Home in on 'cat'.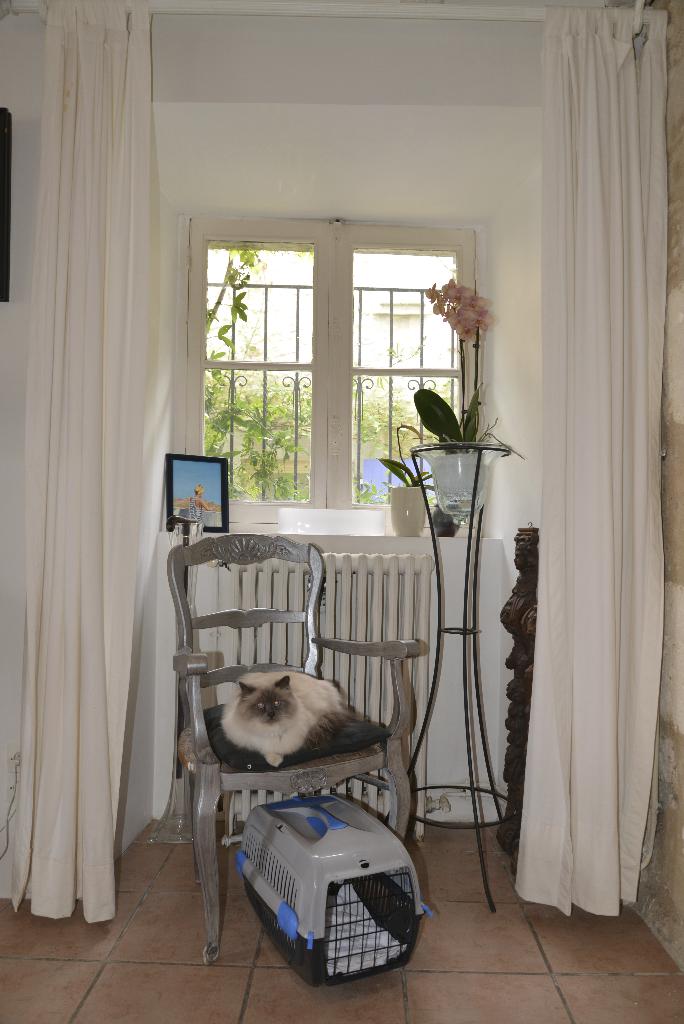
Homed in at locate(217, 671, 355, 771).
